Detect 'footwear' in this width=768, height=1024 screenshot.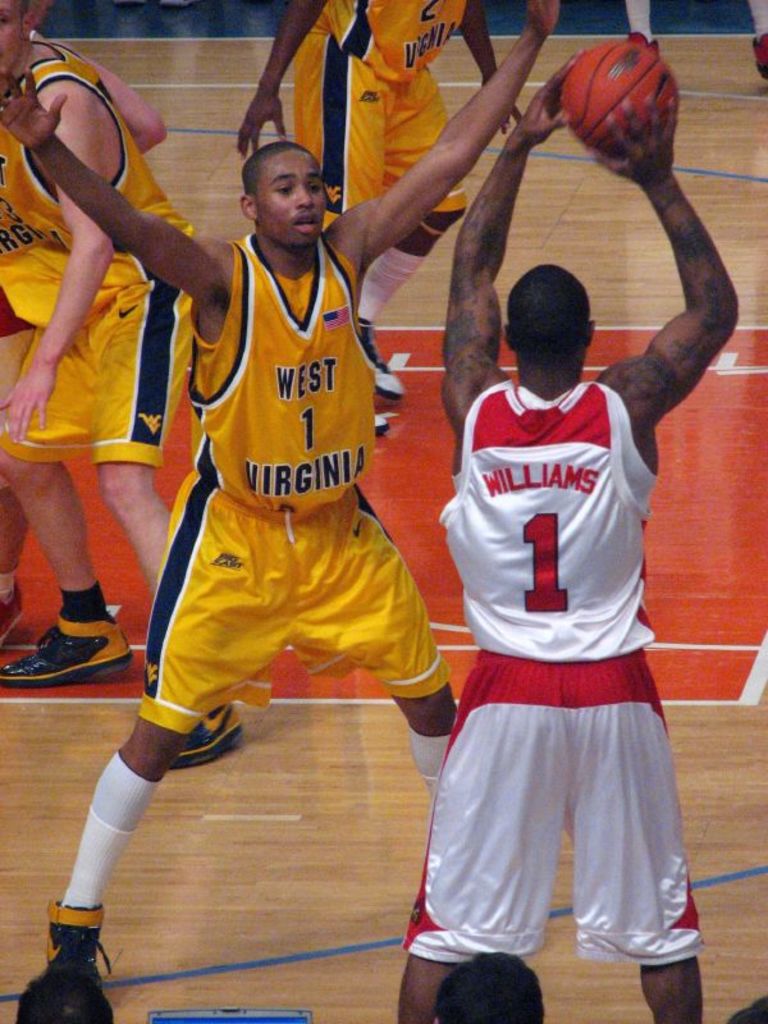
Detection: {"left": 0, "top": 621, "right": 128, "bottom": 684}.
